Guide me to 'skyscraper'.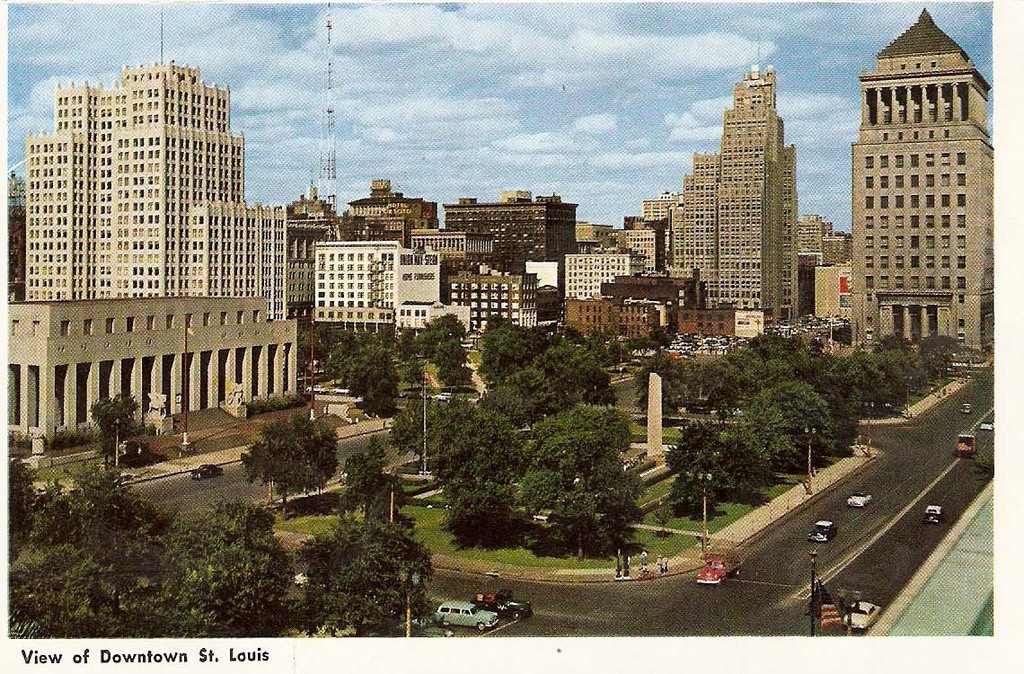
Guidance: left=852, top=0, right=990, bottom=364.
